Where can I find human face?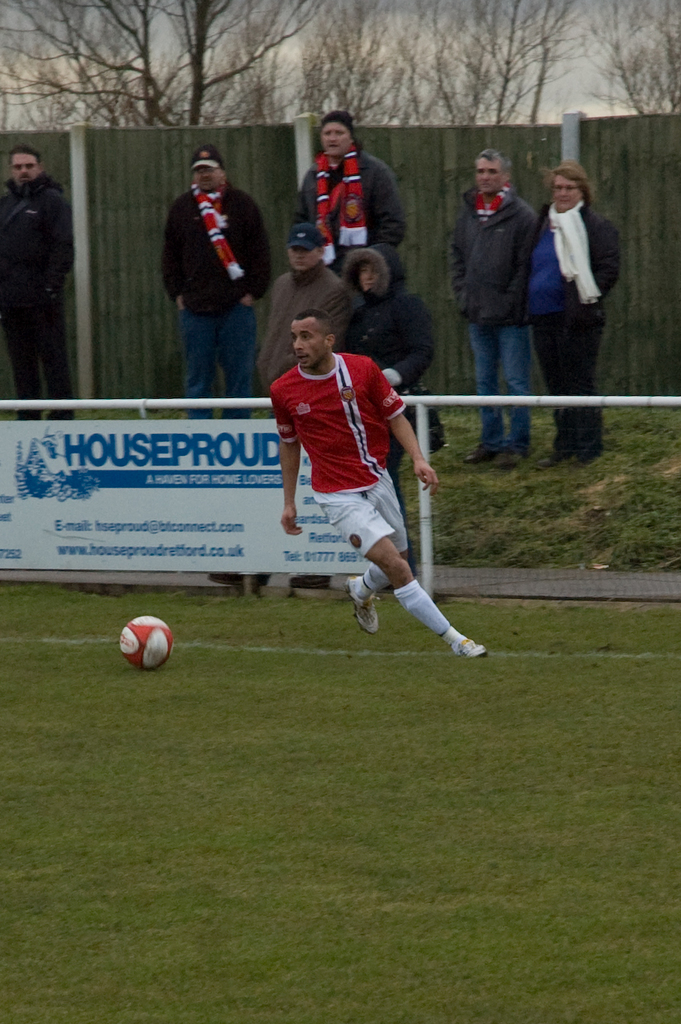
You can find it at [x1=194, y1=164, x2=224, y2=188].
